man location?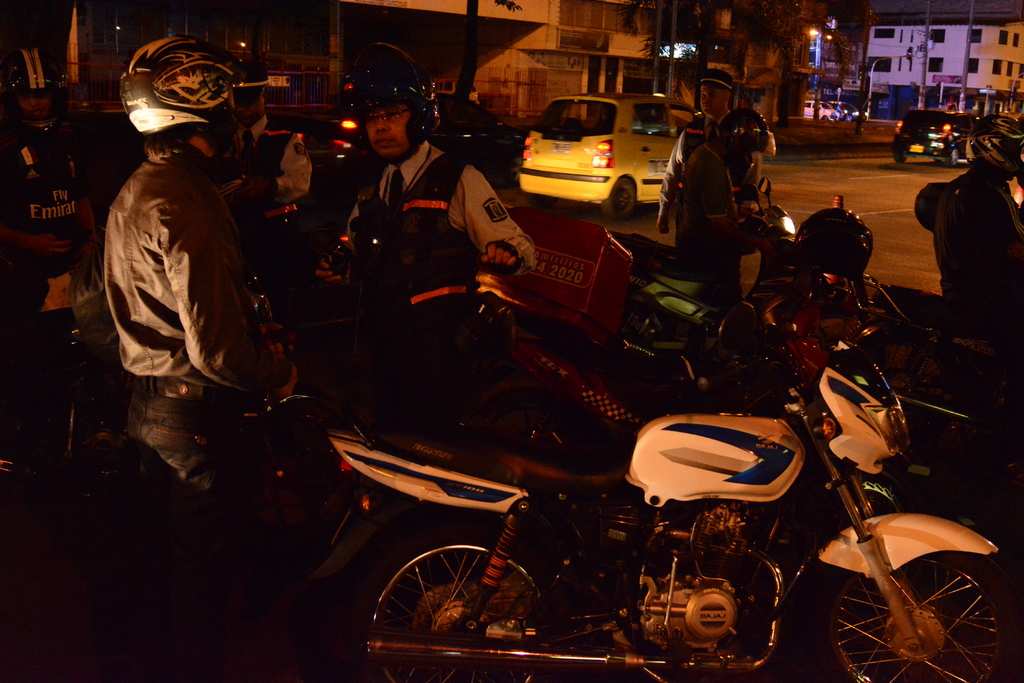
656,79,781,235
